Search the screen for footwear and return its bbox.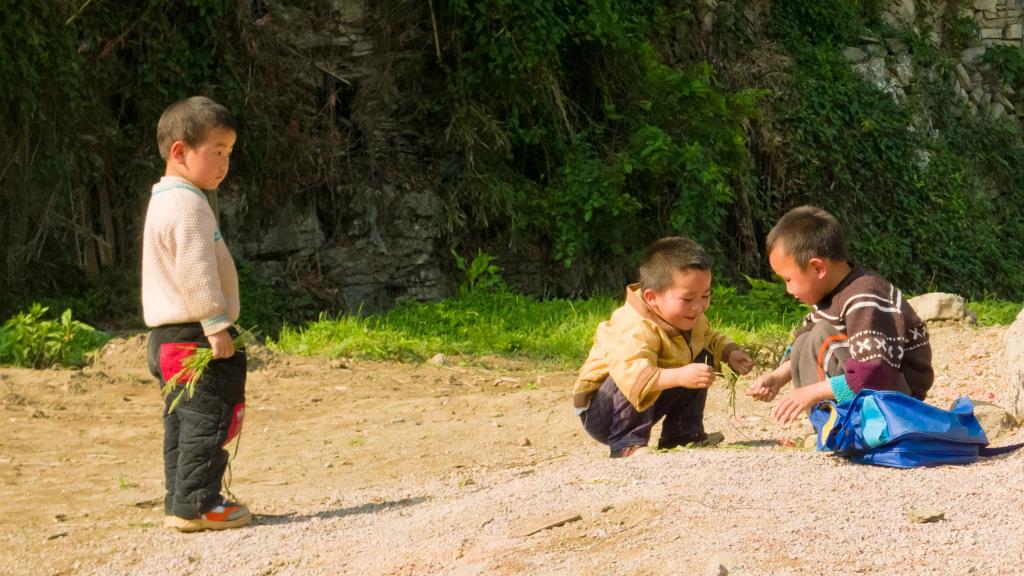
Found: <region>607, 442, 651, 460</region>.
